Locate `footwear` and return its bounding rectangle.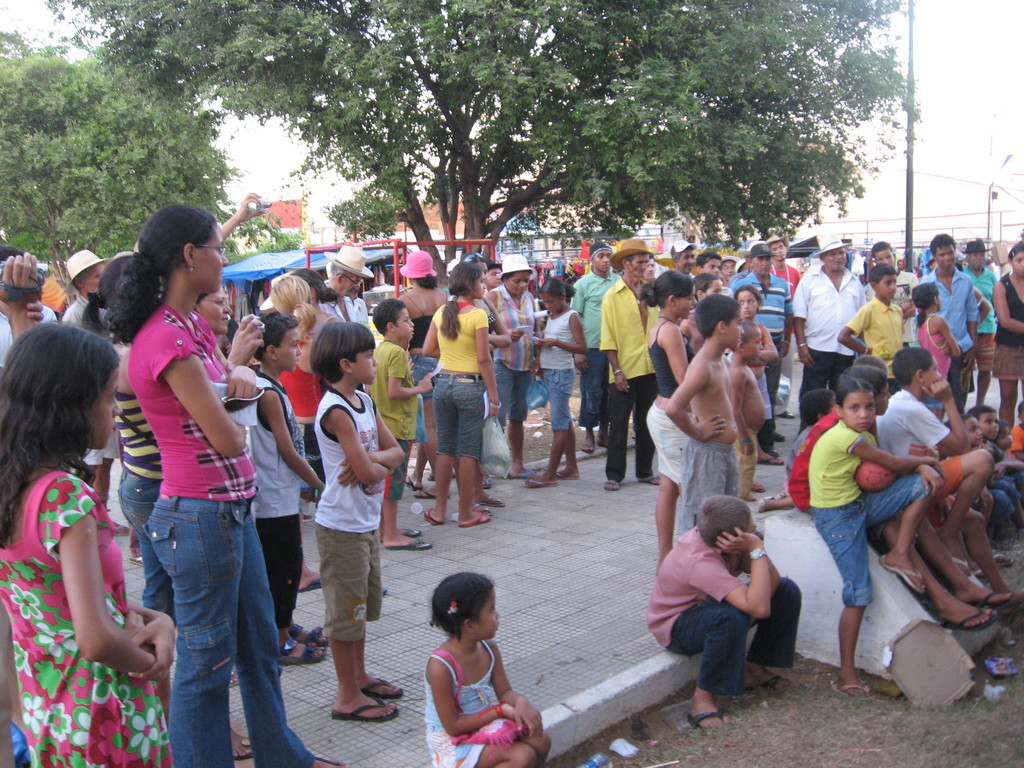
[742,675,790,693].
